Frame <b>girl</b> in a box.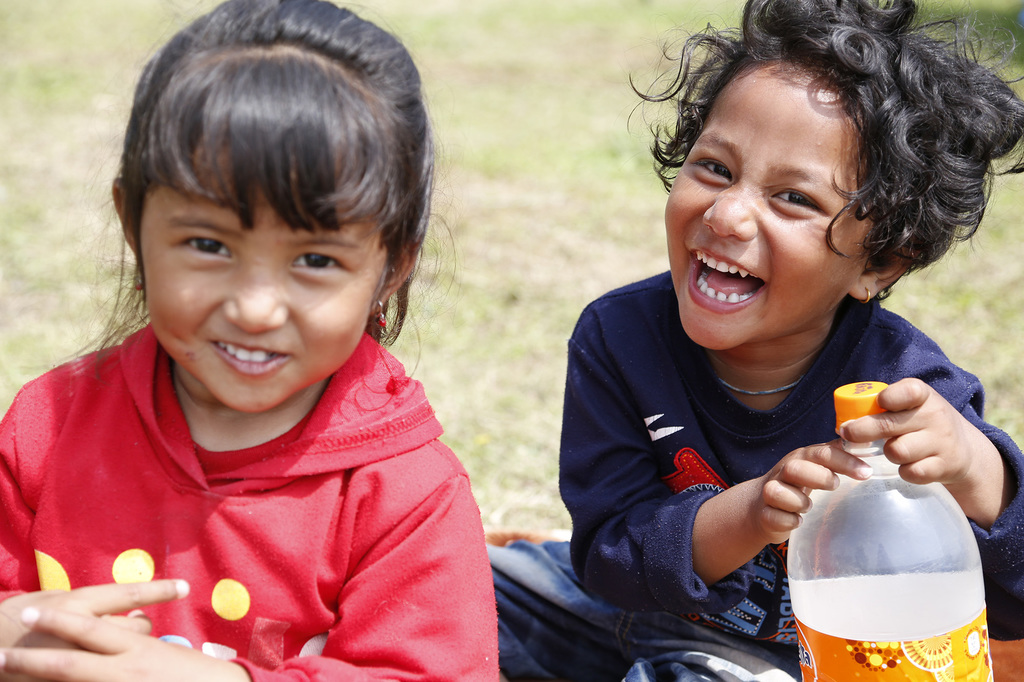
bbox=[477, 0, 1023, 681].
